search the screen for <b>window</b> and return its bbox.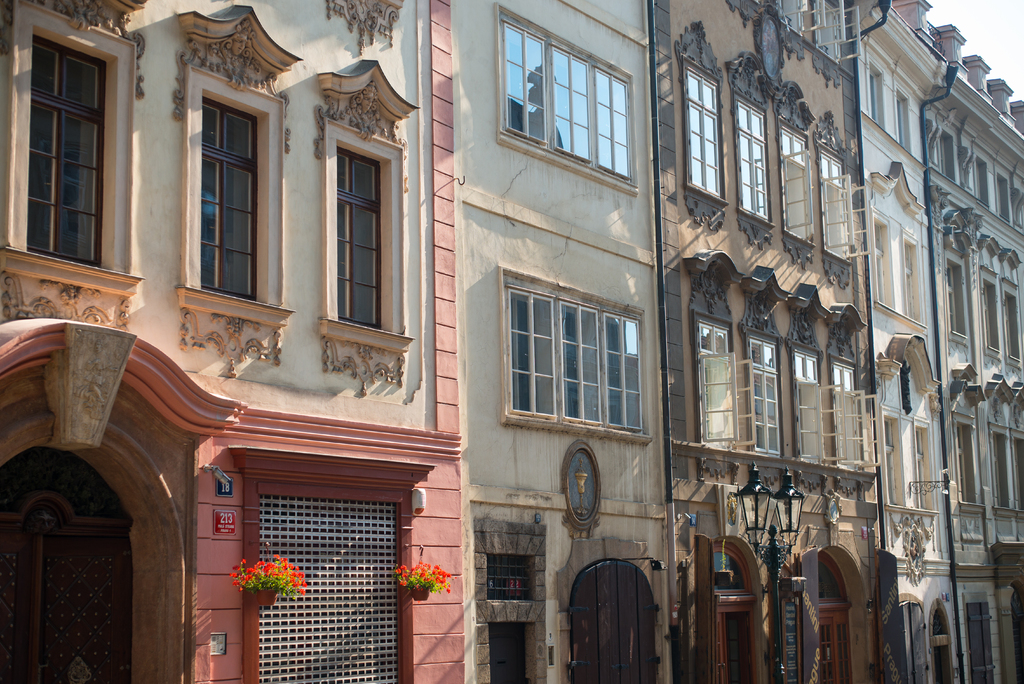
Found: 954,421,963,504.
